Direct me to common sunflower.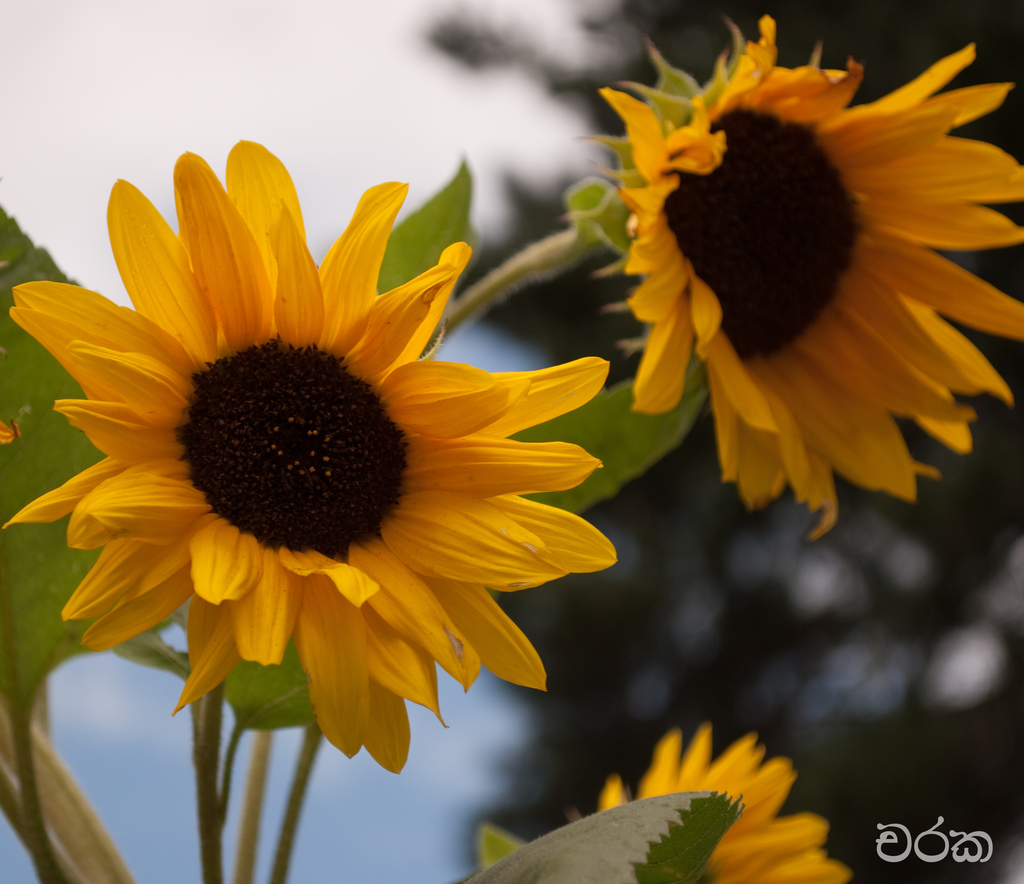
Direction: <bbox>33, 166, 620, 773</bbox>.
